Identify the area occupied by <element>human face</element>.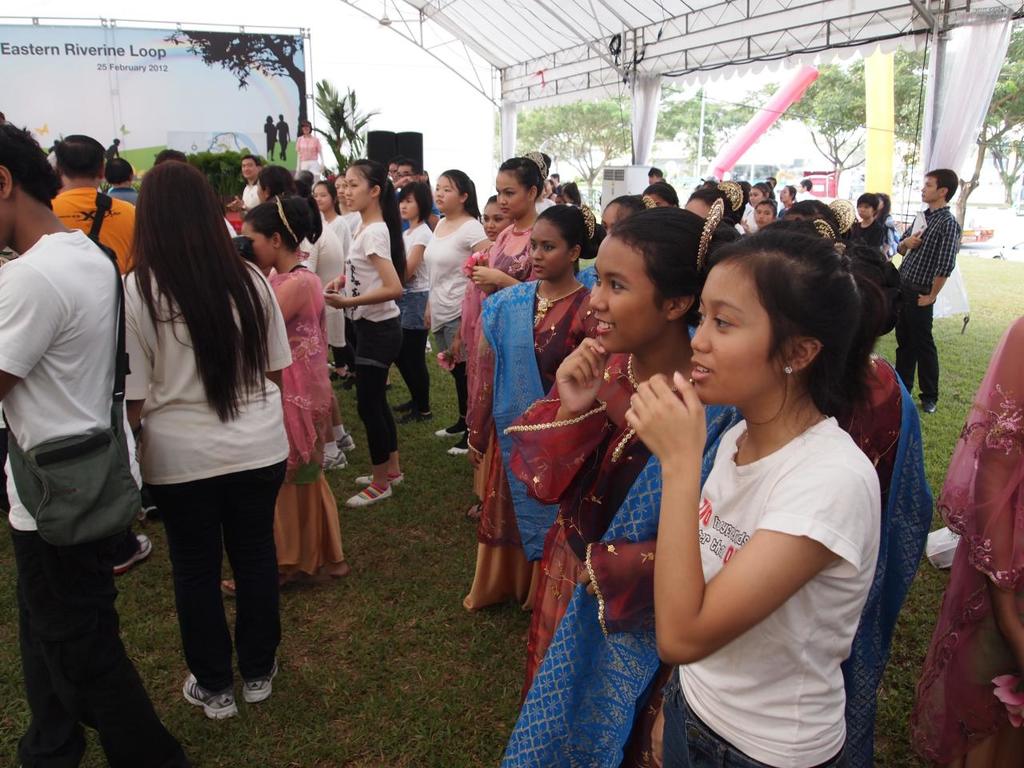
Area: 749,190,763,204.
